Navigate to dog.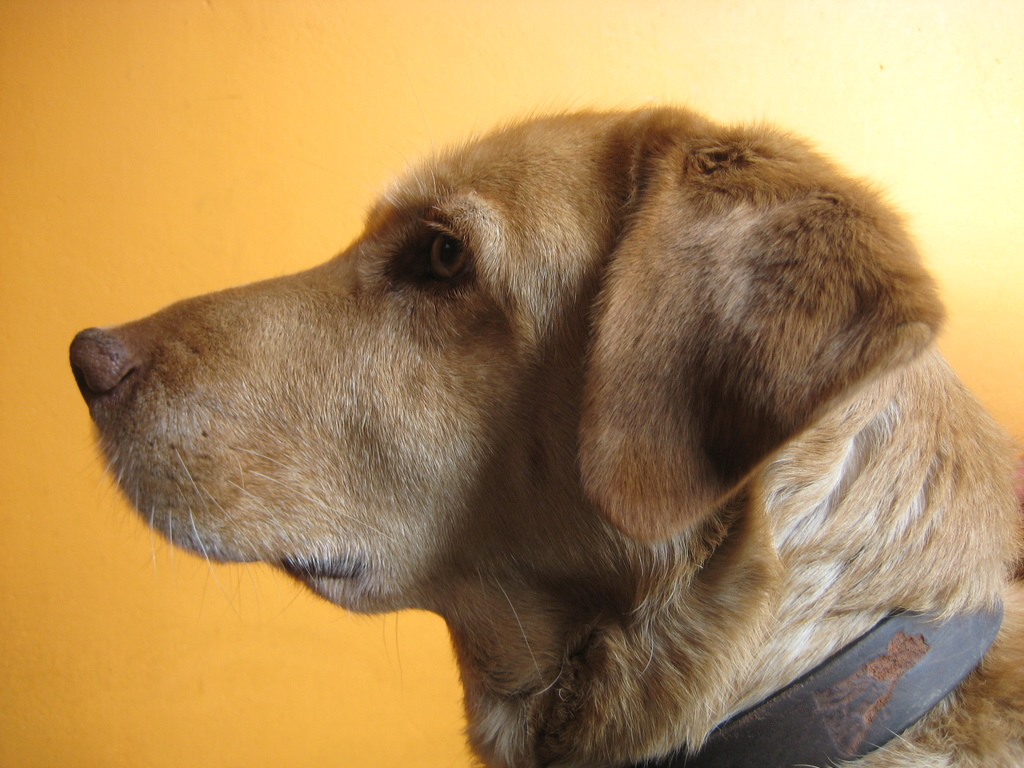
Navigation target: left=70, top=99, right=1023, bottom=767.
